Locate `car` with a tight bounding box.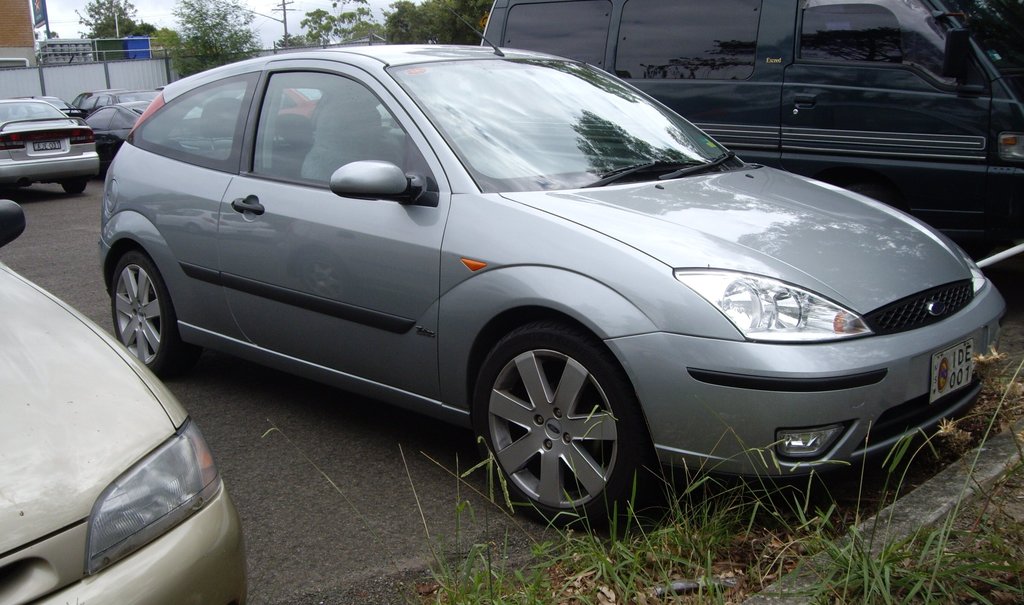
<box>0,197,246,604</box>.
